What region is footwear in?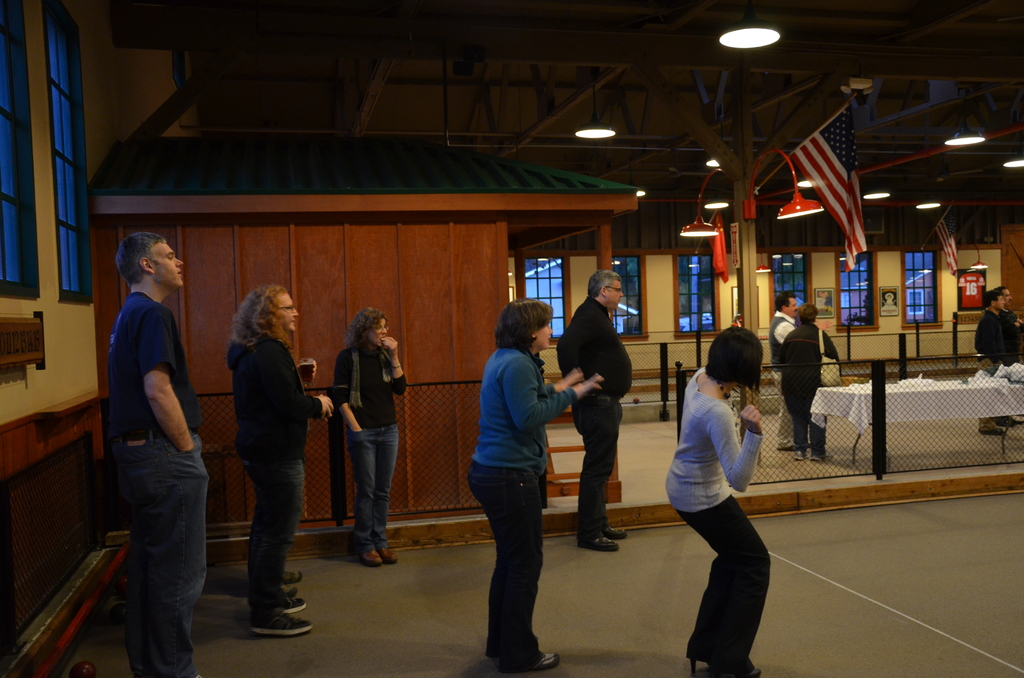
(x1=257, y1=613, x2=310, y2=640).
